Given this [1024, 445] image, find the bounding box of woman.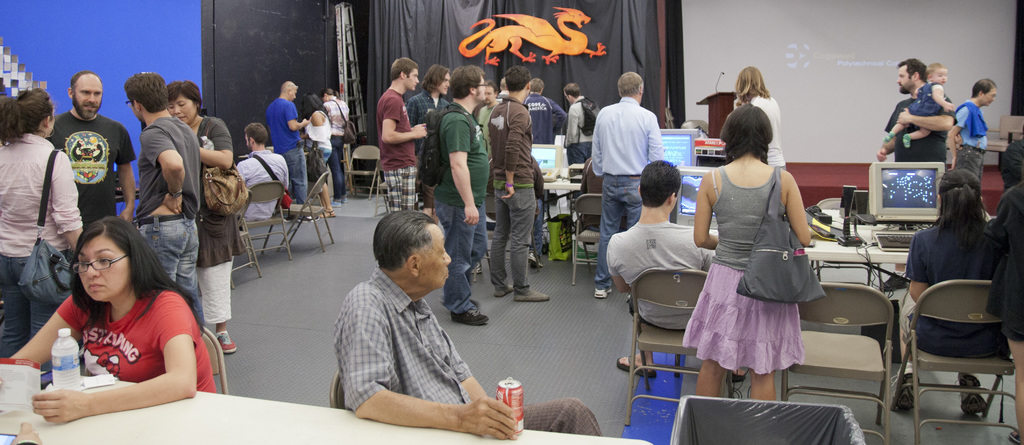
<region>172, 83, 249, 353</region>.
